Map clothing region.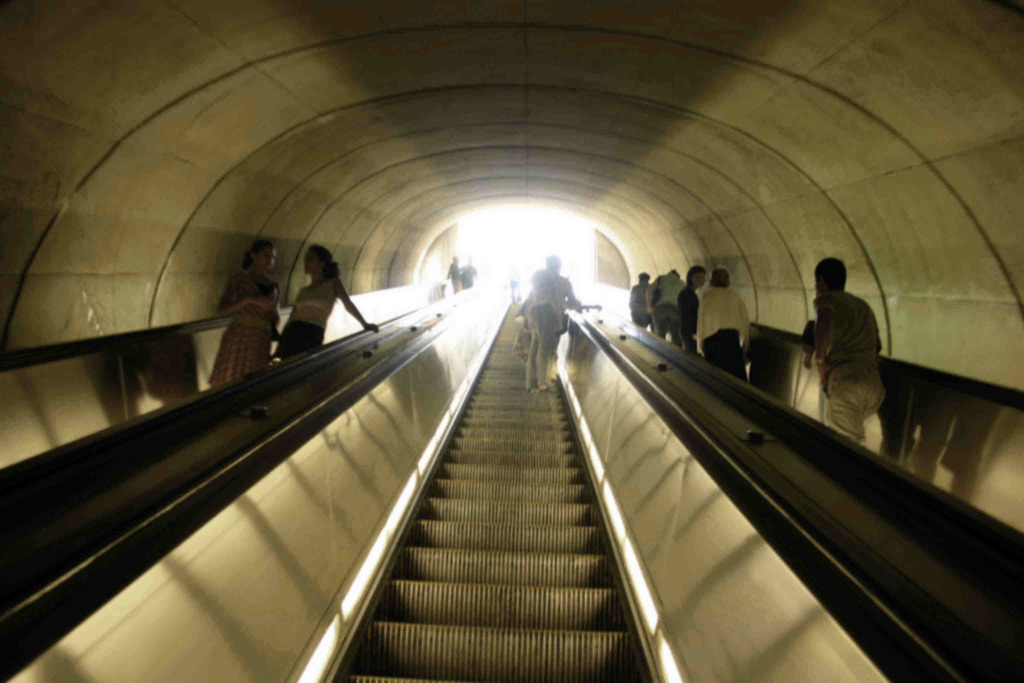
Mapped to (692, 277, 745, 386).
